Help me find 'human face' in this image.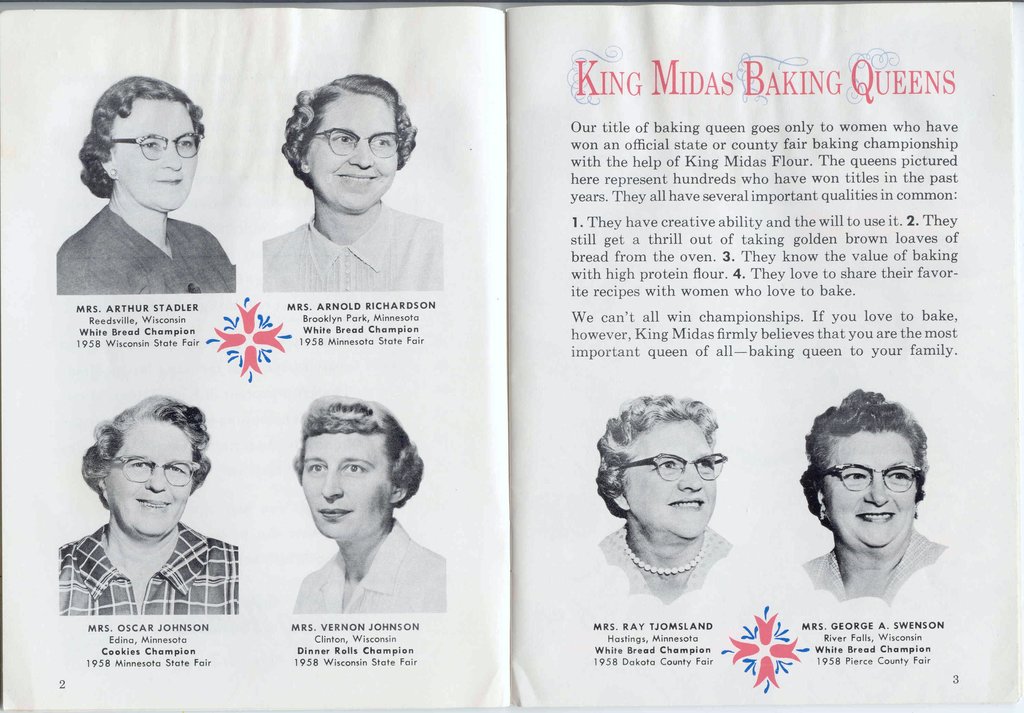
Found it: 297, 88, 399, 215.
